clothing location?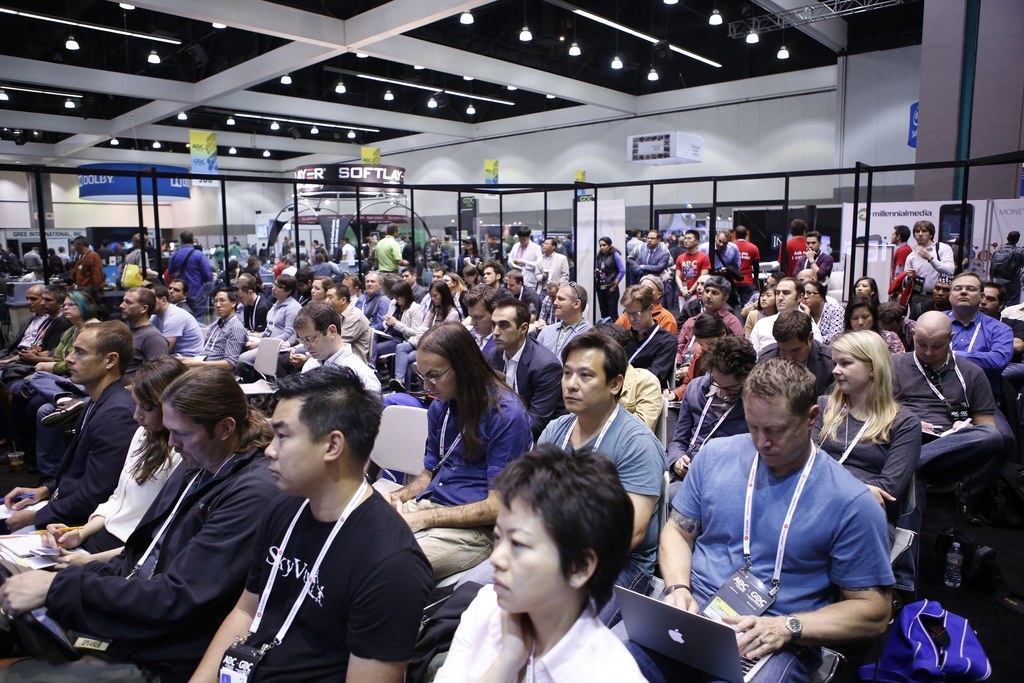
[668,433,895,682]
